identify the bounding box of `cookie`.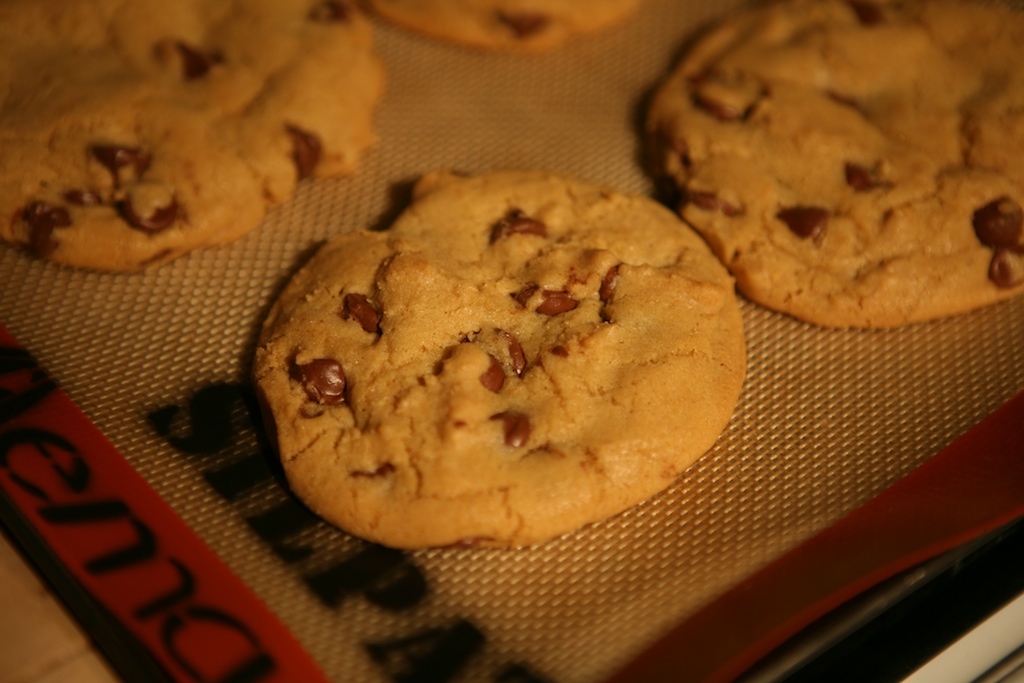
[left=0, top=0, right=388, bottom=276].
